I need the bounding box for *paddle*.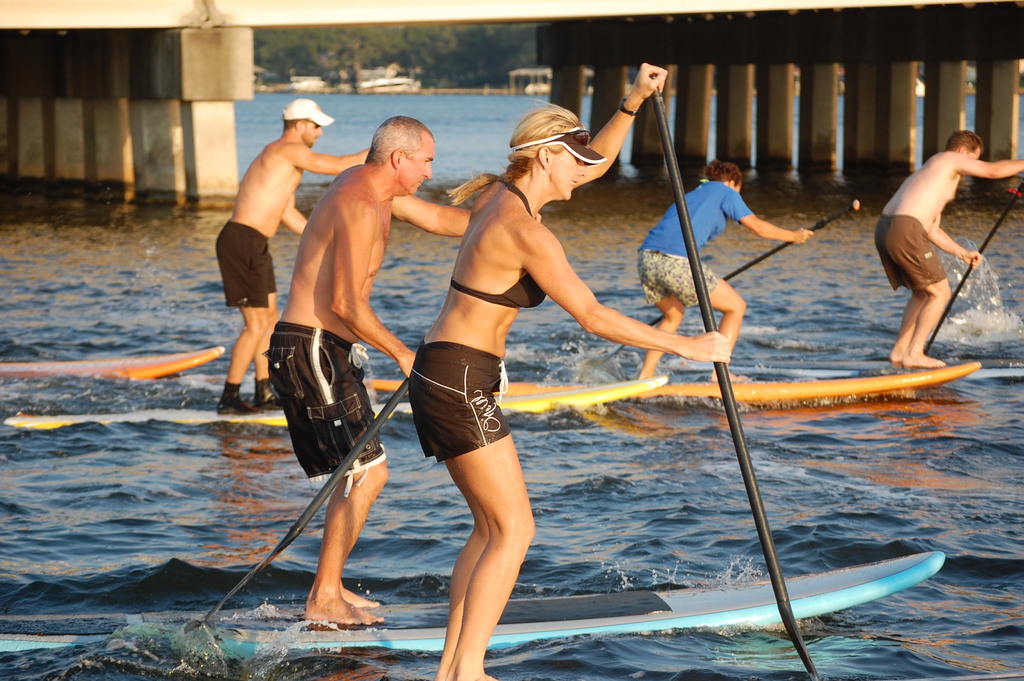
Here it is: {"x1": 205, "y1": 379, "x2": 412, "y2": 620}.
